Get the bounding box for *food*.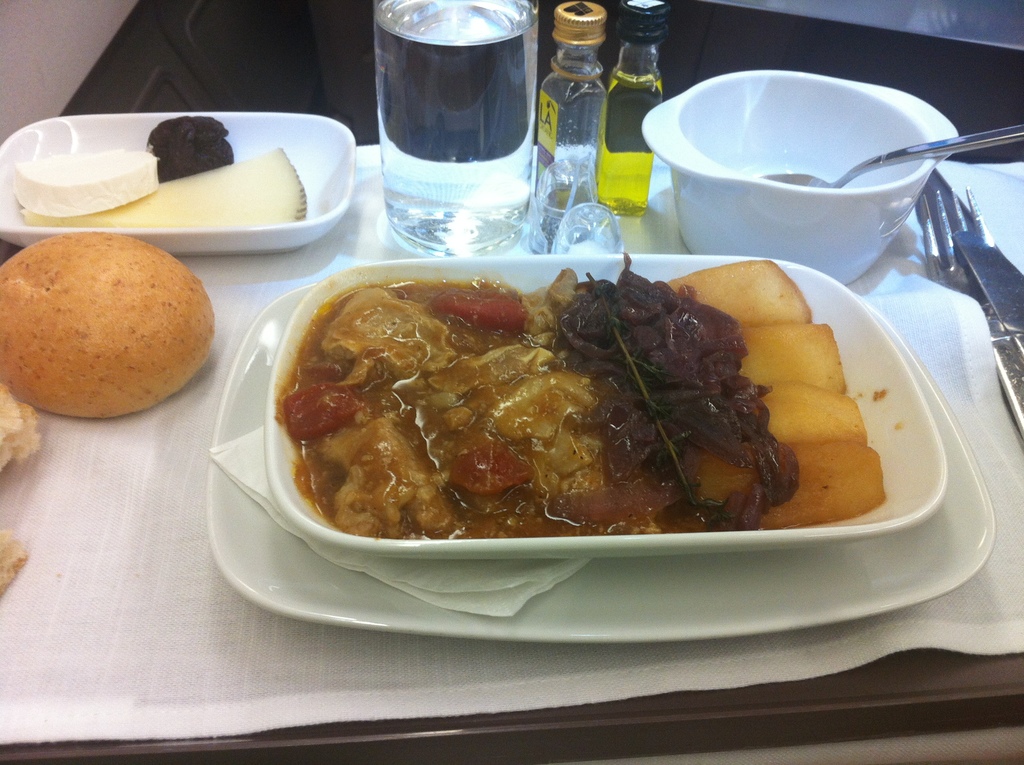
{"left": 0, "top": 530, "right": 29, "bottom": 595}.
